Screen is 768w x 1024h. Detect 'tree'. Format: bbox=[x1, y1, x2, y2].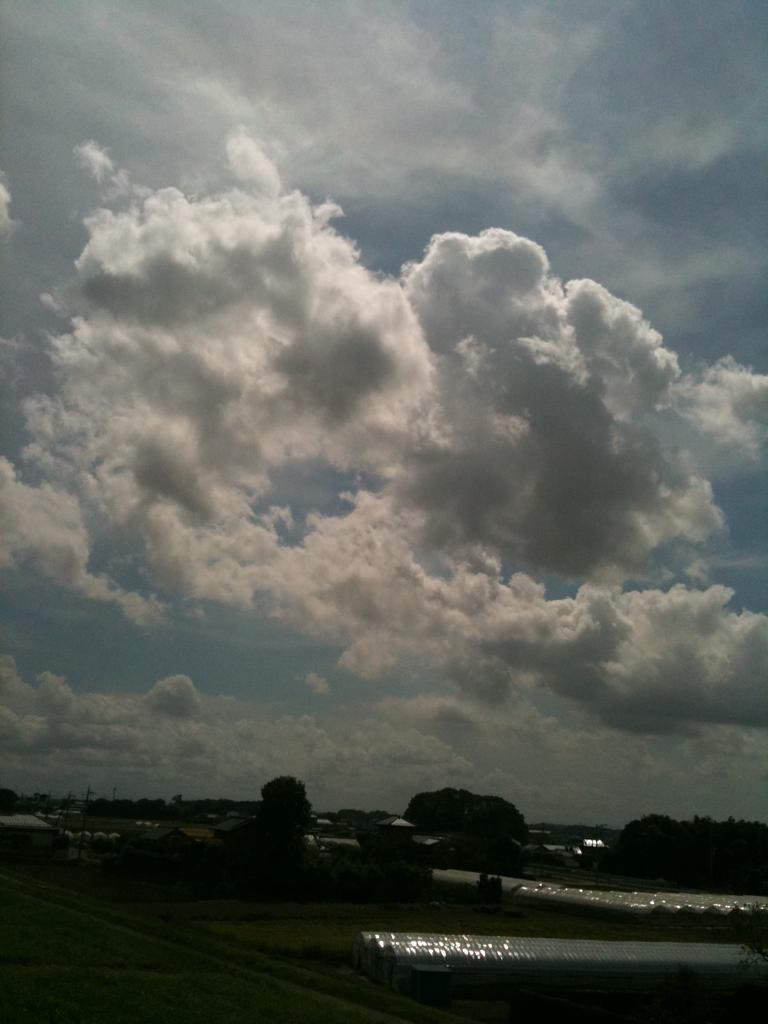
bbox=[404, 789, 531, 849].
